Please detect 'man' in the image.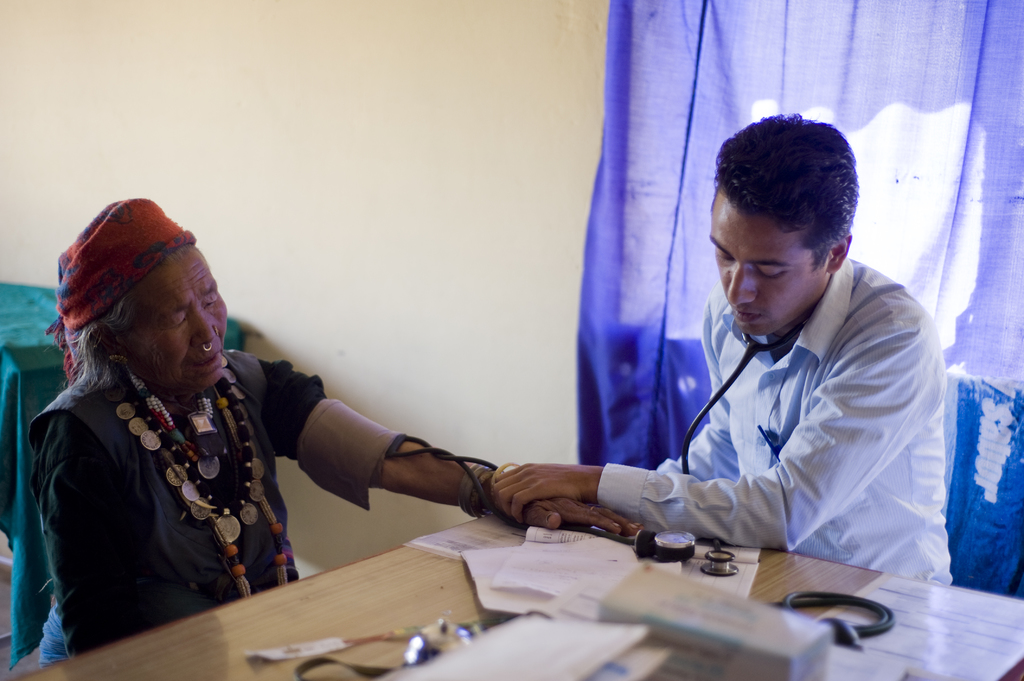
481,139,960,610.
